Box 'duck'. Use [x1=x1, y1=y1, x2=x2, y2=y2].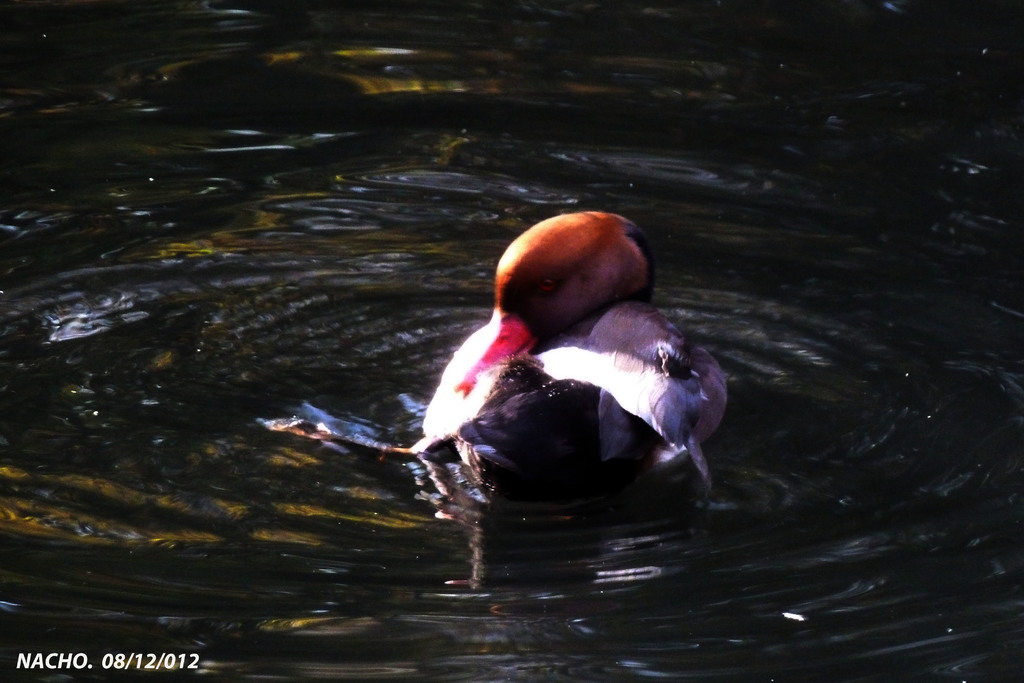
[x1=389, y1=209, x2=733, y2=513].
